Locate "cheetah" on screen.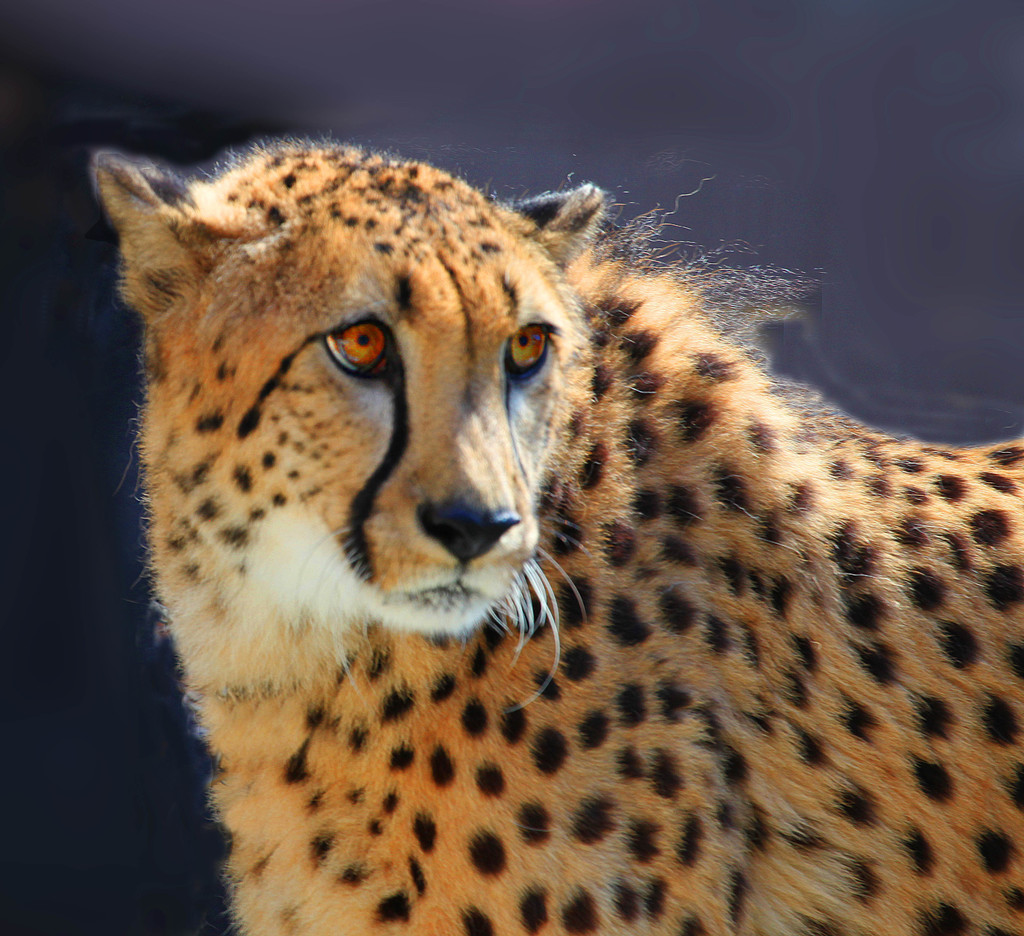
On screen at {"left": 91, "top": 136, "right": 1023, "bottom": 935}.
